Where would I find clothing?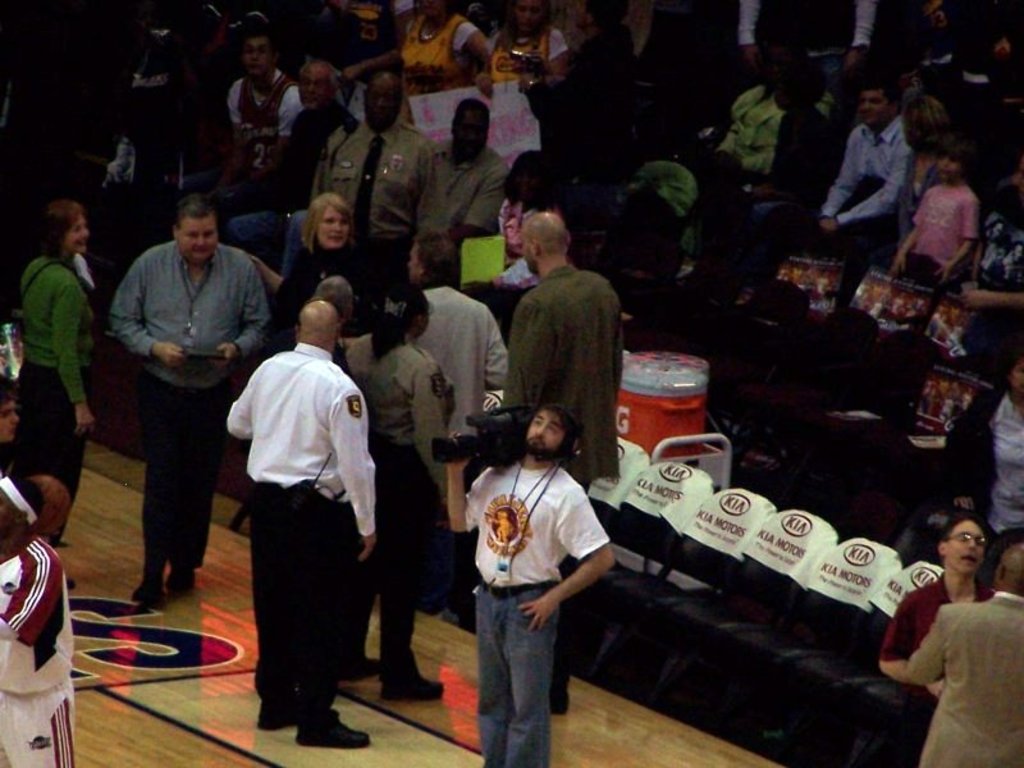
At (228,343,383,731).
